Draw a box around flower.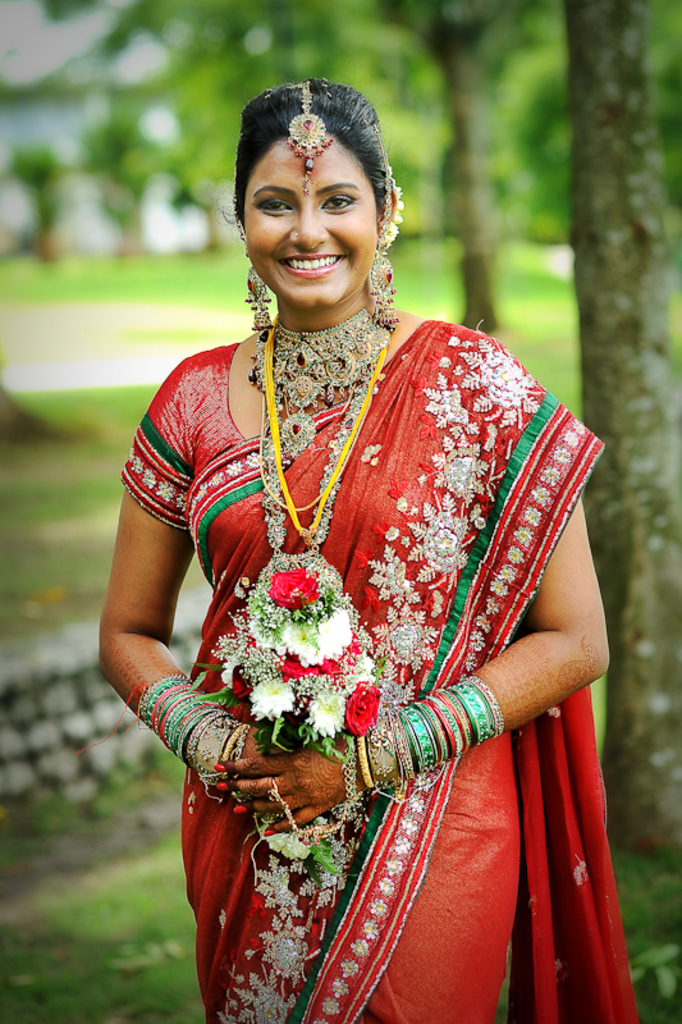
Rect(338, 689, 395, 767).
